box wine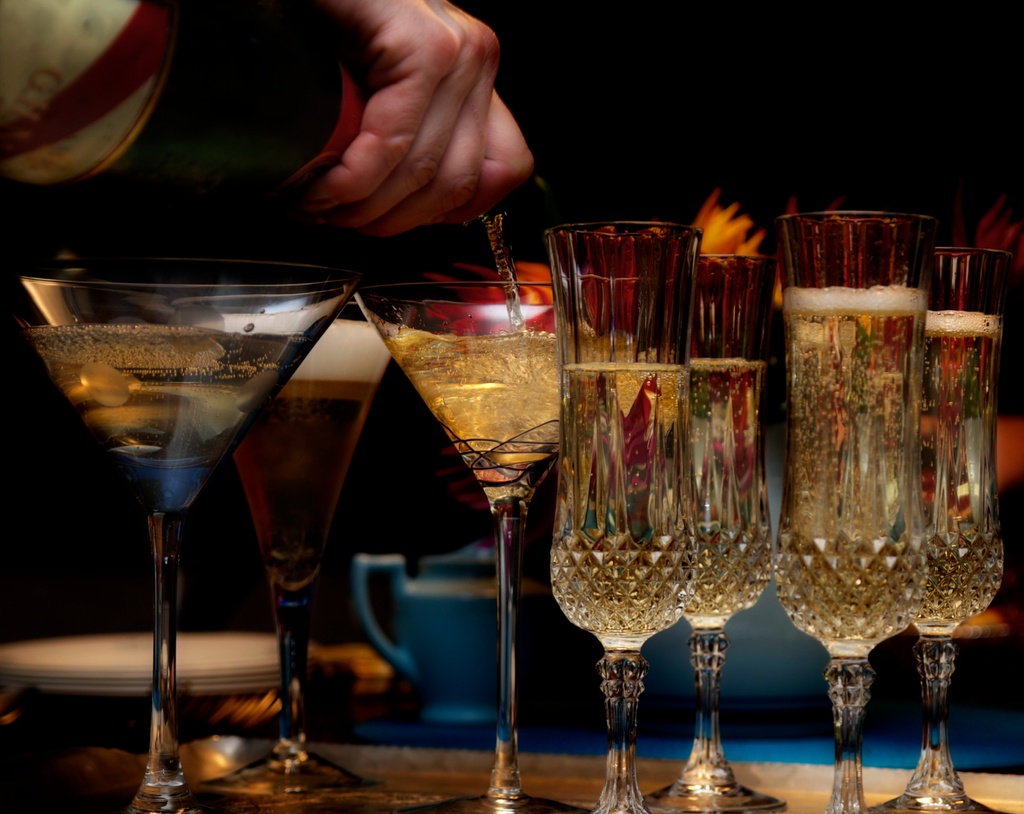
crop(897, 311, 1007, 649)
